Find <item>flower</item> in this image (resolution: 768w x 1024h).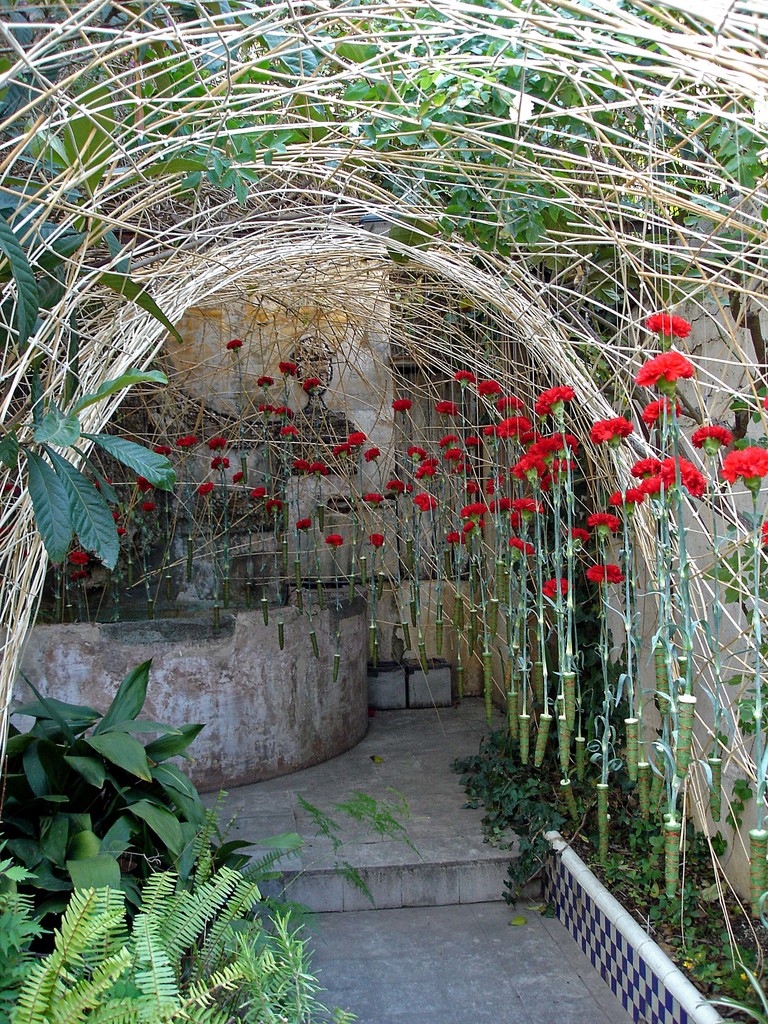
locate(134, 473, 155, 493).
